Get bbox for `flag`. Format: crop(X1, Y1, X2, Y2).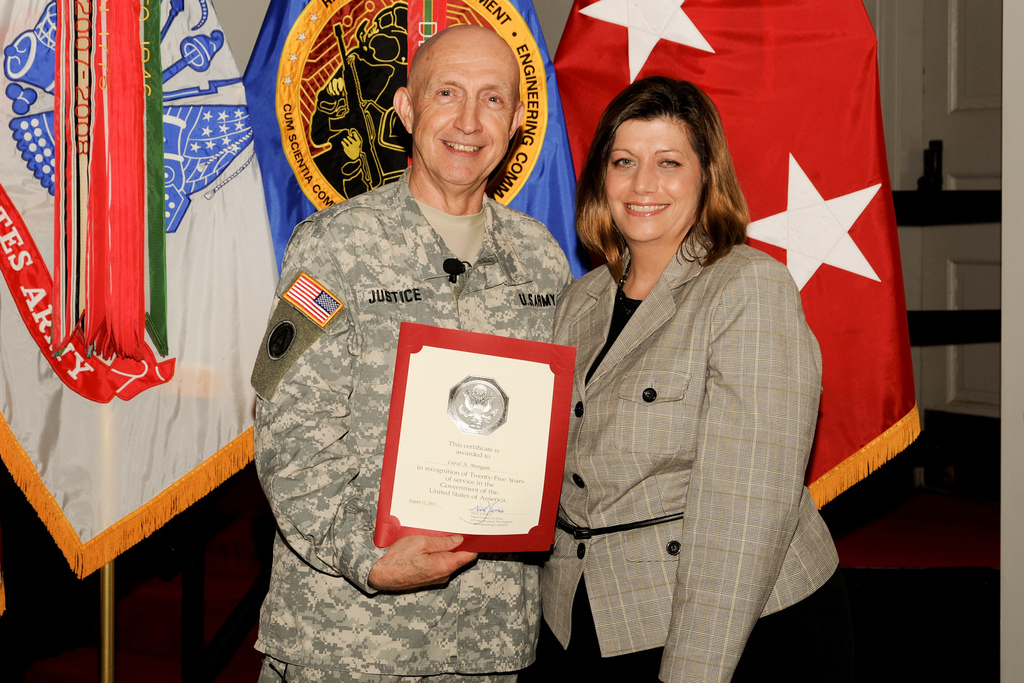
crop(525, 0, 920, 515).
